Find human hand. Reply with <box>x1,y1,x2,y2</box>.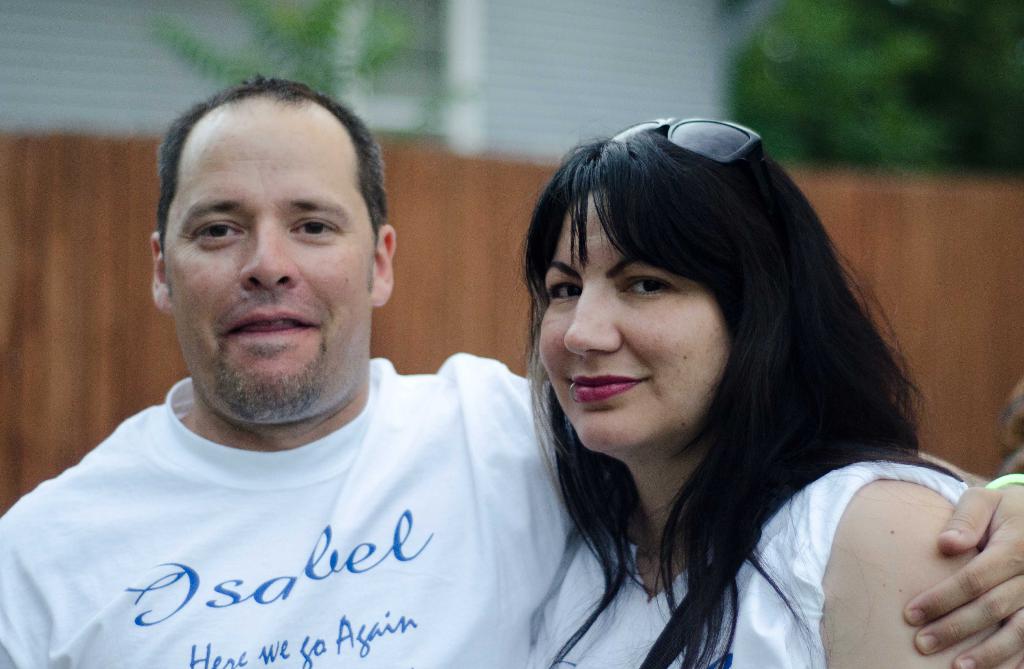
<box>881,489,1023,657</box>.
